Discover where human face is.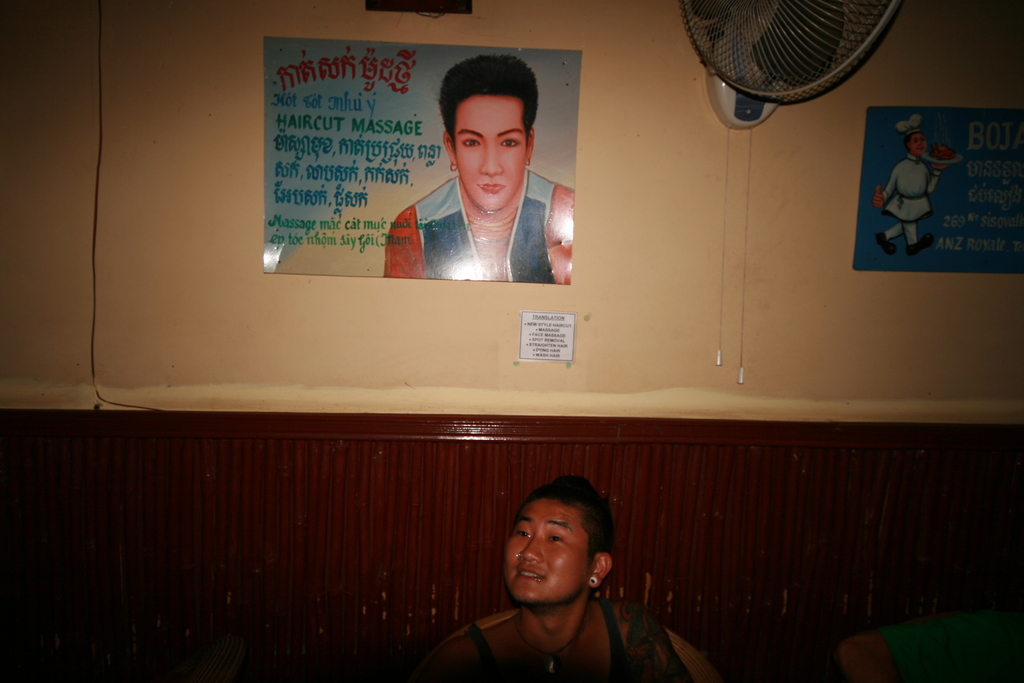
Discovered at box=[500, 494, 588, 612].
